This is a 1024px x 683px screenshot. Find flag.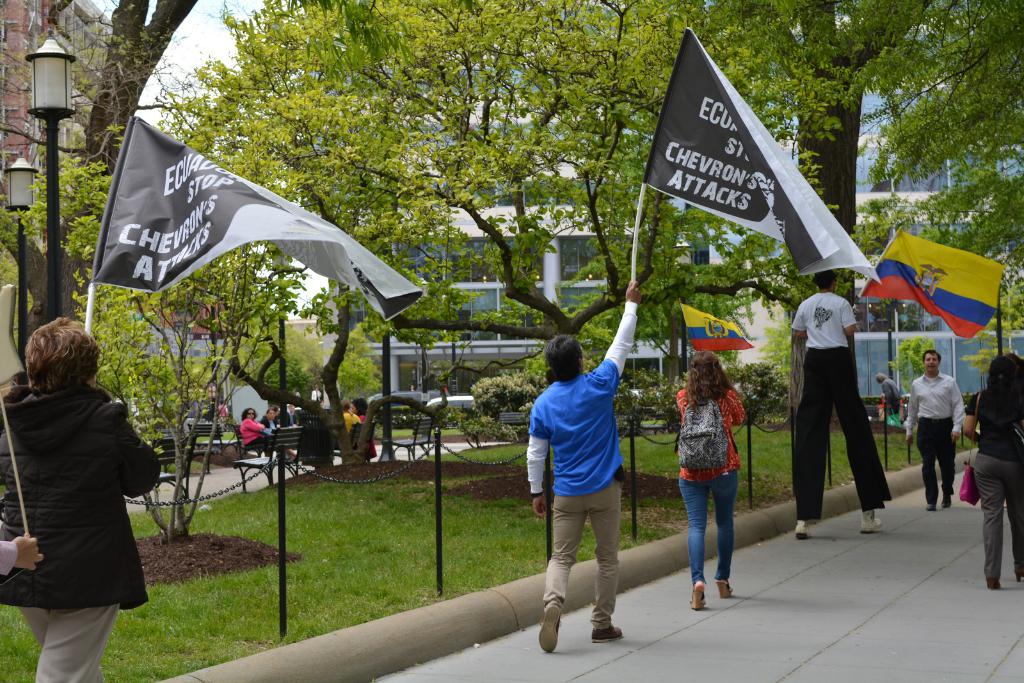
Bounding box: {"left": 102, "top": 104, "right": 406, "bottom": 331}.
